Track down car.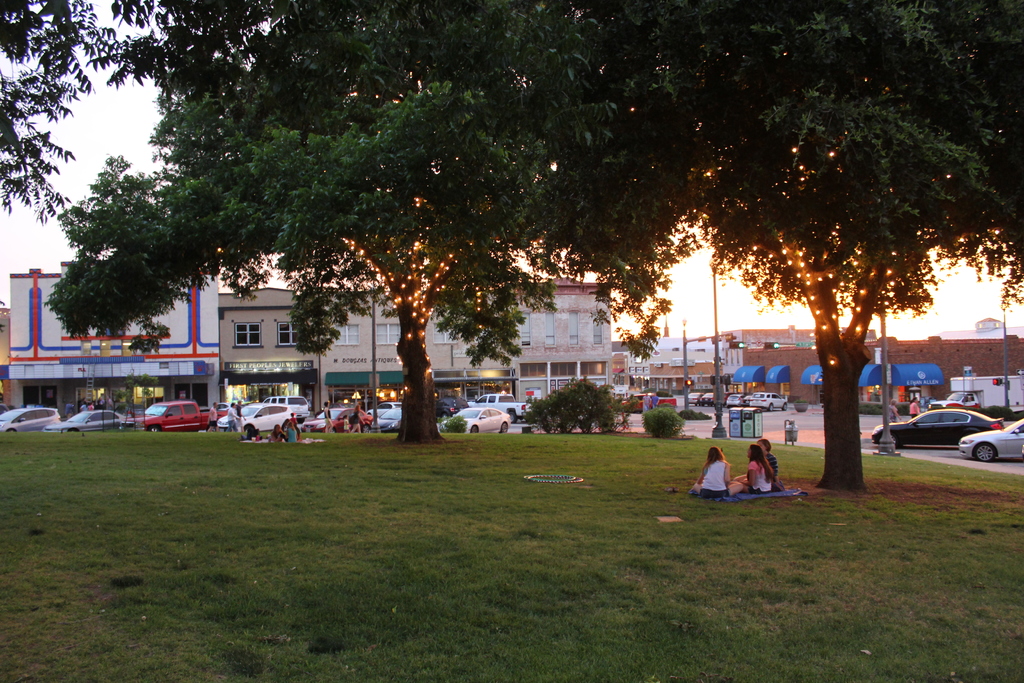
Tracked to Rect(369, 401, 403, 415).
